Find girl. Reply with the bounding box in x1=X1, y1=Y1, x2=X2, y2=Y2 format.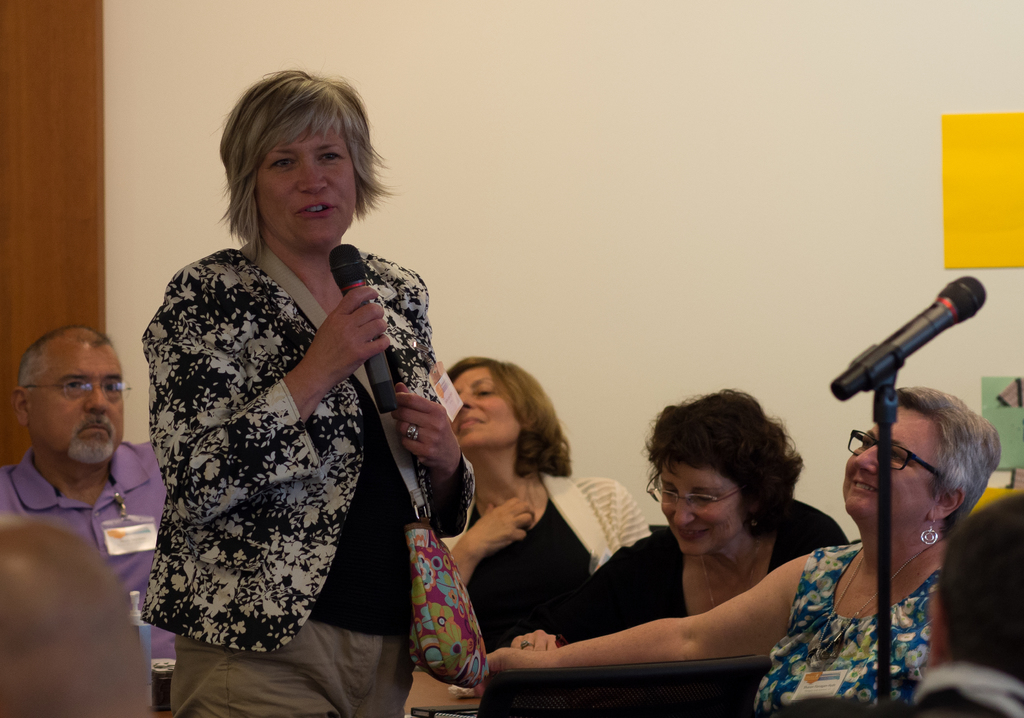
x1=509, y1=386, x2=849, y2=657.
